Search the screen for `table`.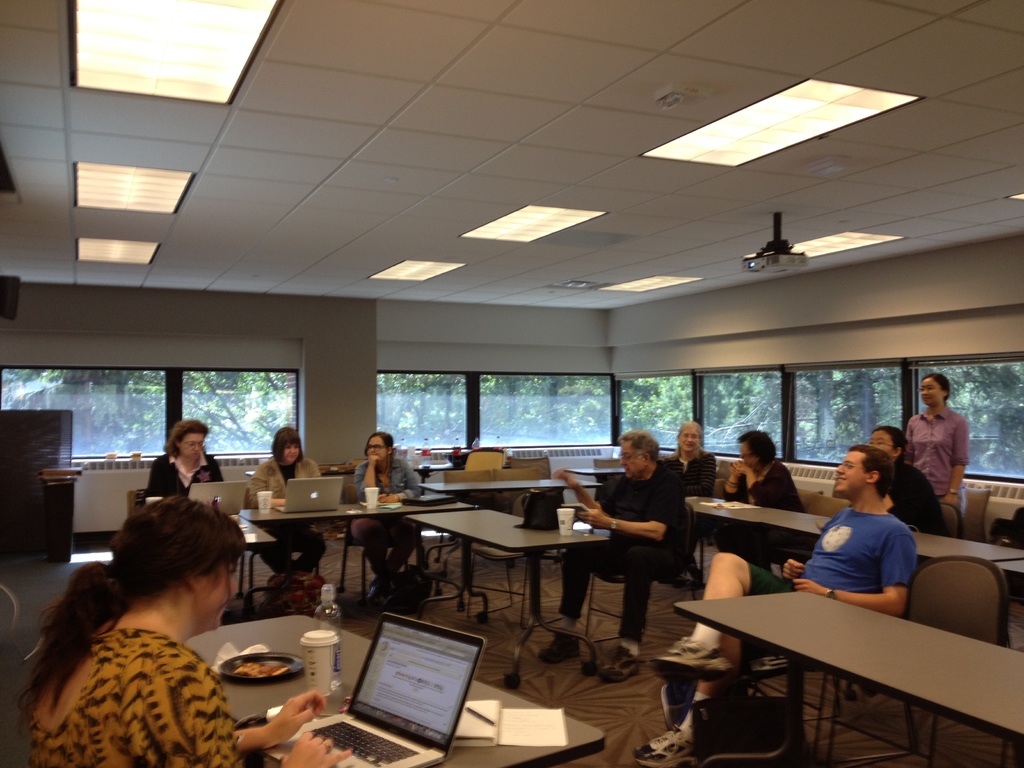
Found at pyautogui.locateOnScreen(762, 513, 1023, 557).
